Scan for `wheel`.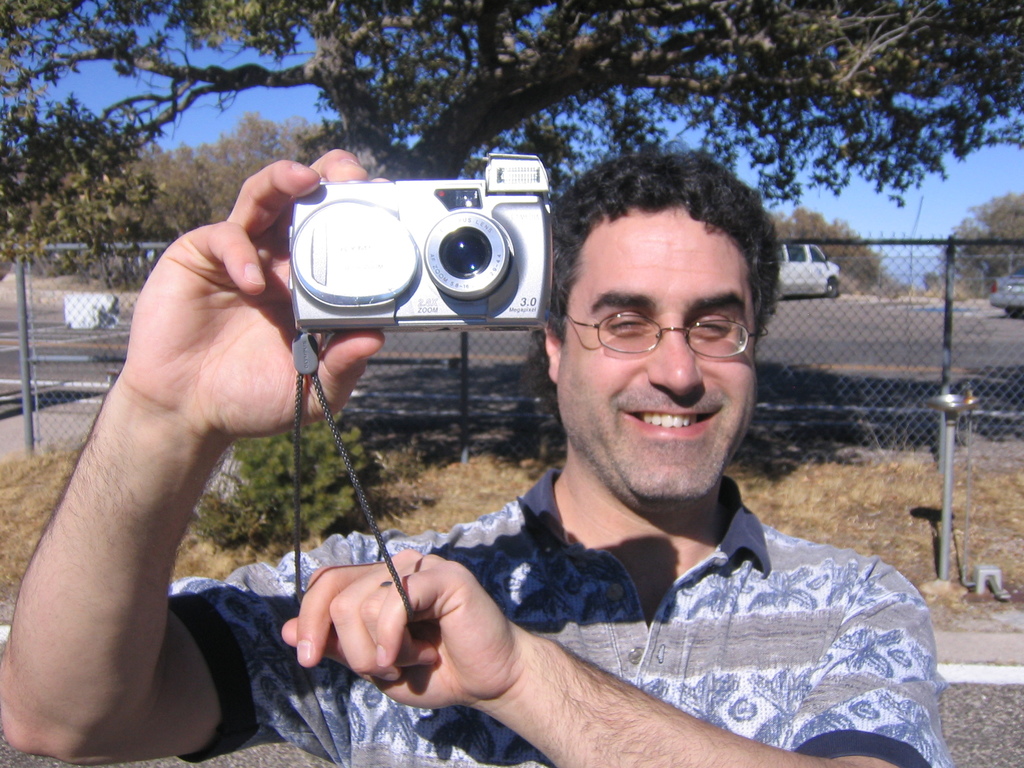
Scan result: [829, 275, 837, 296].
